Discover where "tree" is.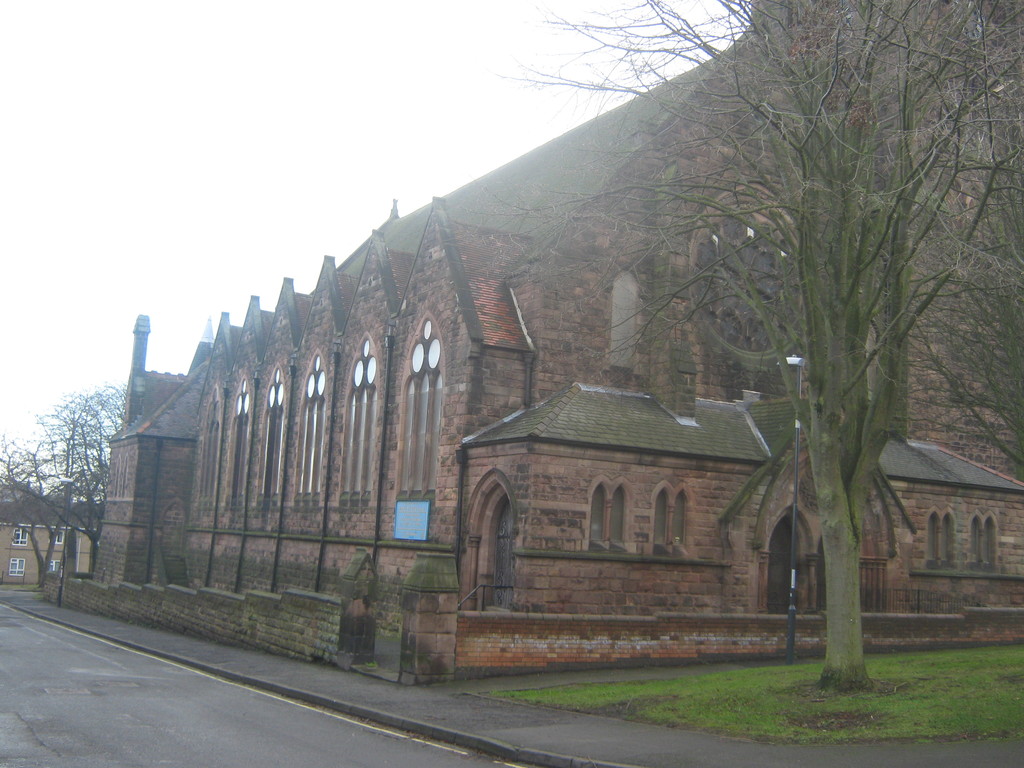
Discovered at 884:122:1023:477.
